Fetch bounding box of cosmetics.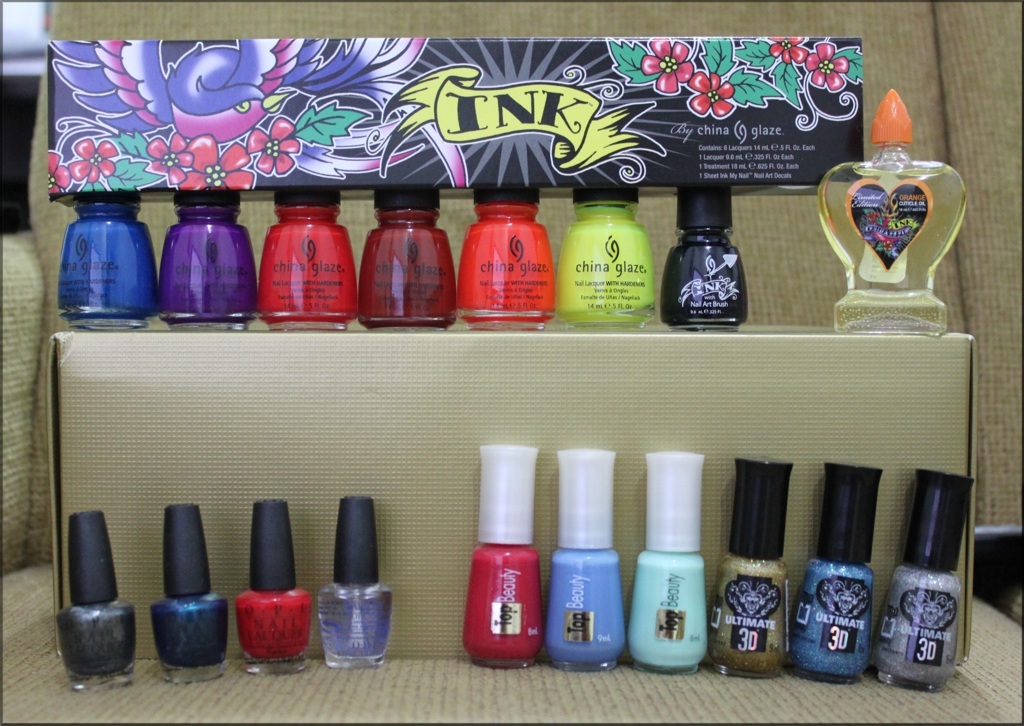
Bbox: bbox=[555, 188, 657, 336].
